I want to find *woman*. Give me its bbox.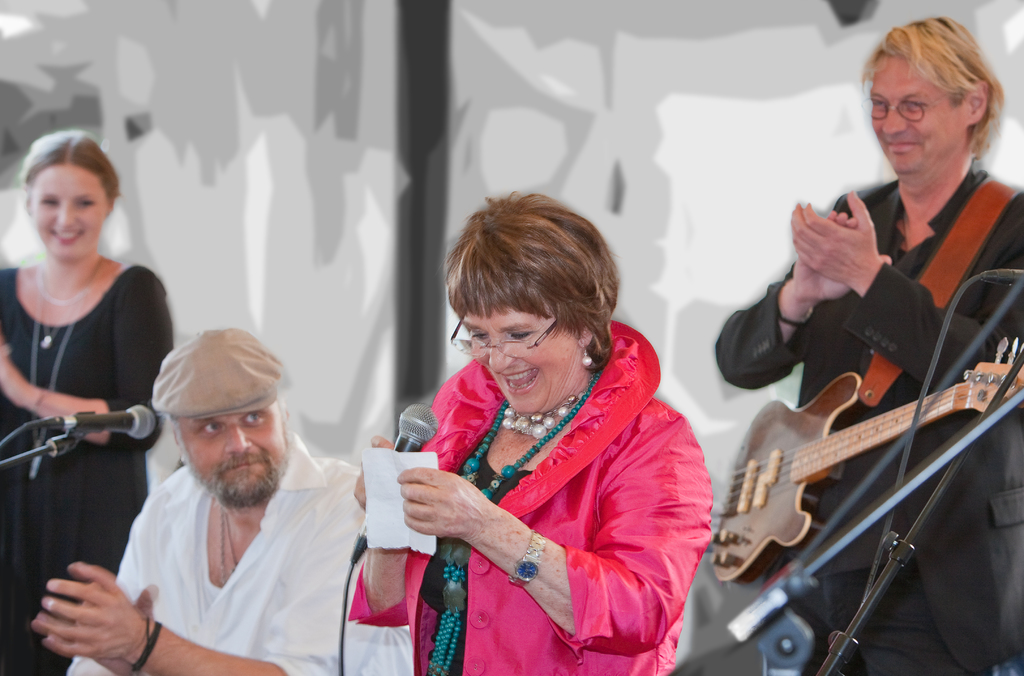
[369,195,703,668].
